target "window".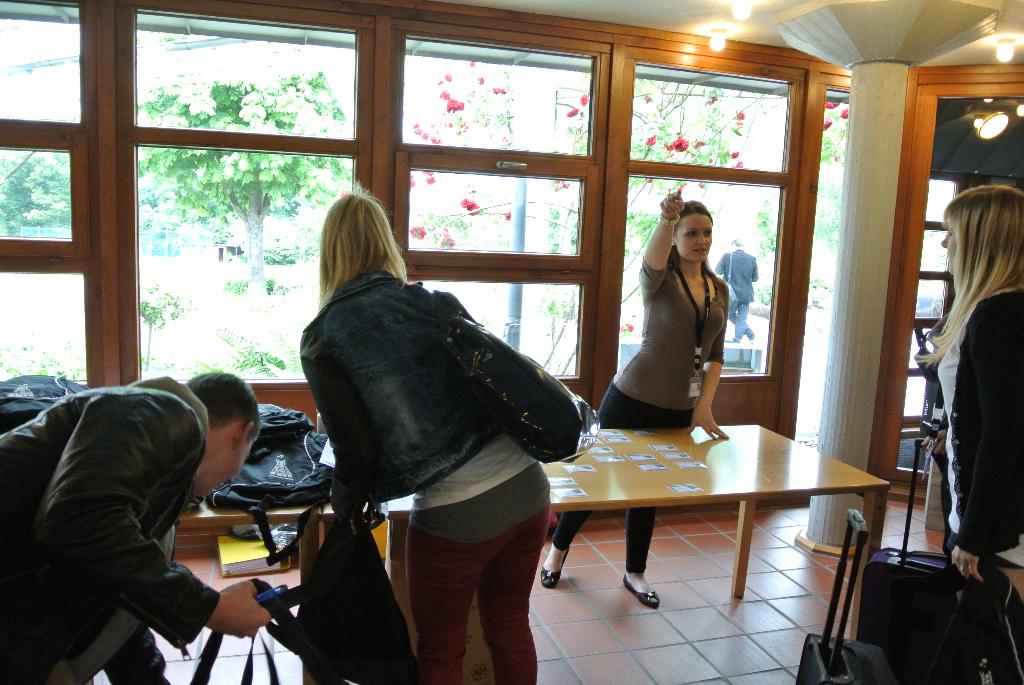
Target region: 409, 168, 588, 250.
